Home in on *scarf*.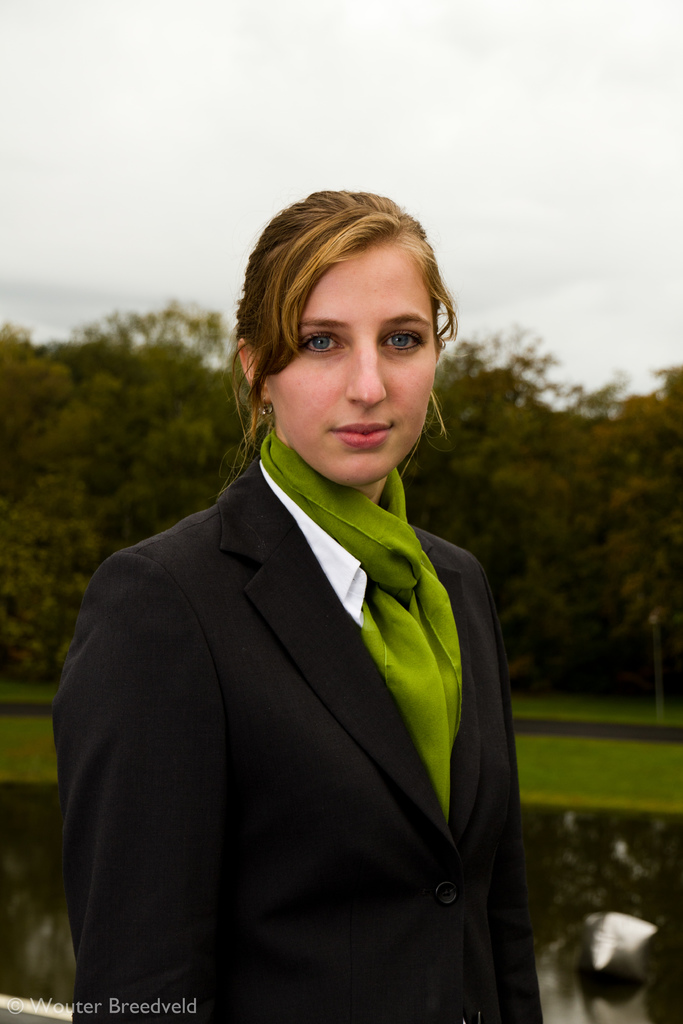
Homed in at x1=263 y1=412 x2=469 y2=810.
